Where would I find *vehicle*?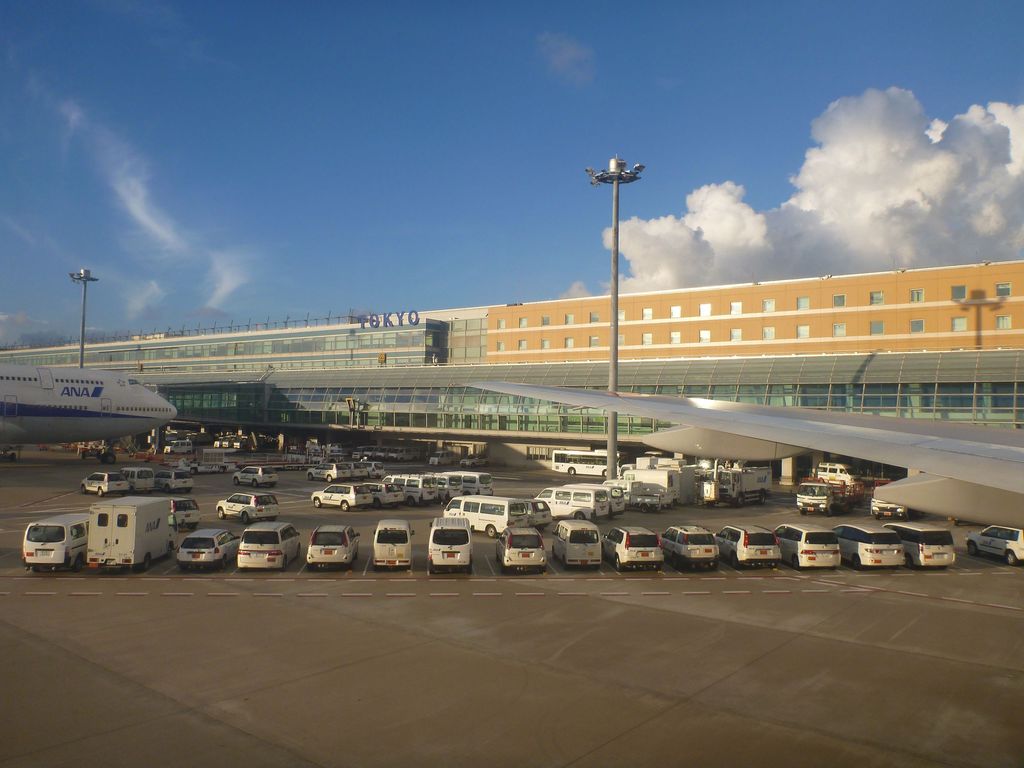
At {"x1": 461, "y1": 452, "x2": 480, "y2": 470}.
